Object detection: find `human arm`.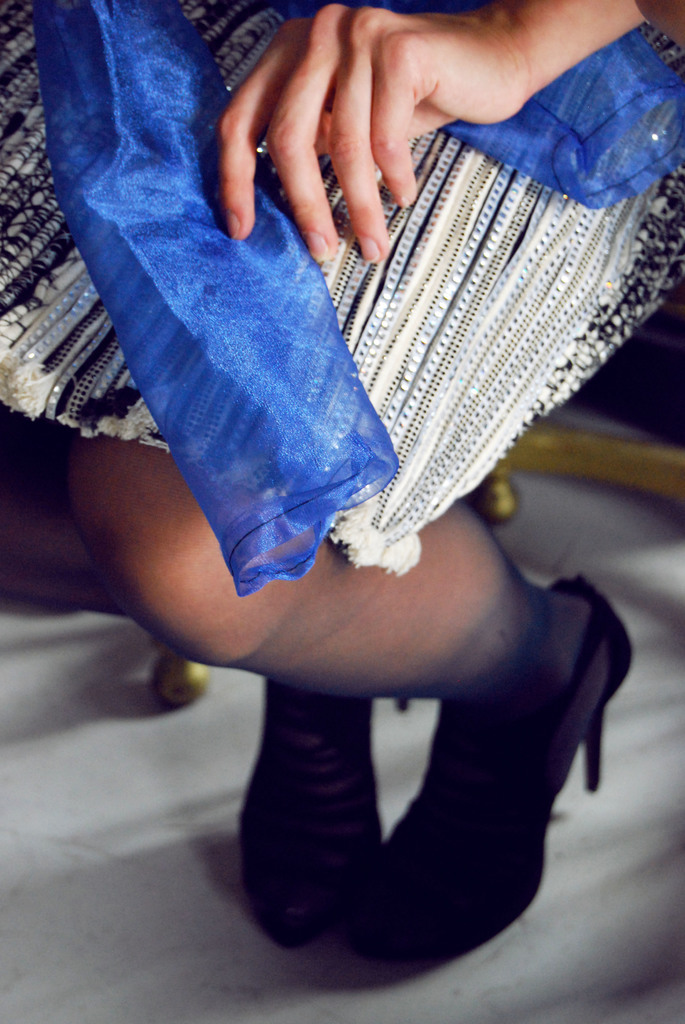
224:3:649:266.
